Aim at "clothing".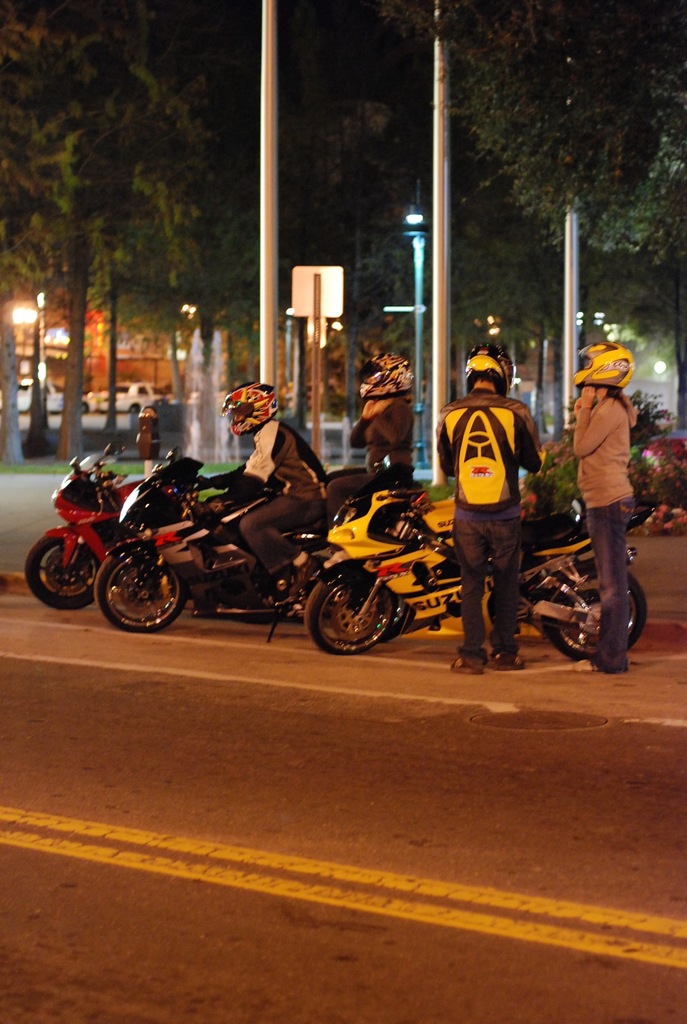
Aimed at 351, 402, 411, 476.
